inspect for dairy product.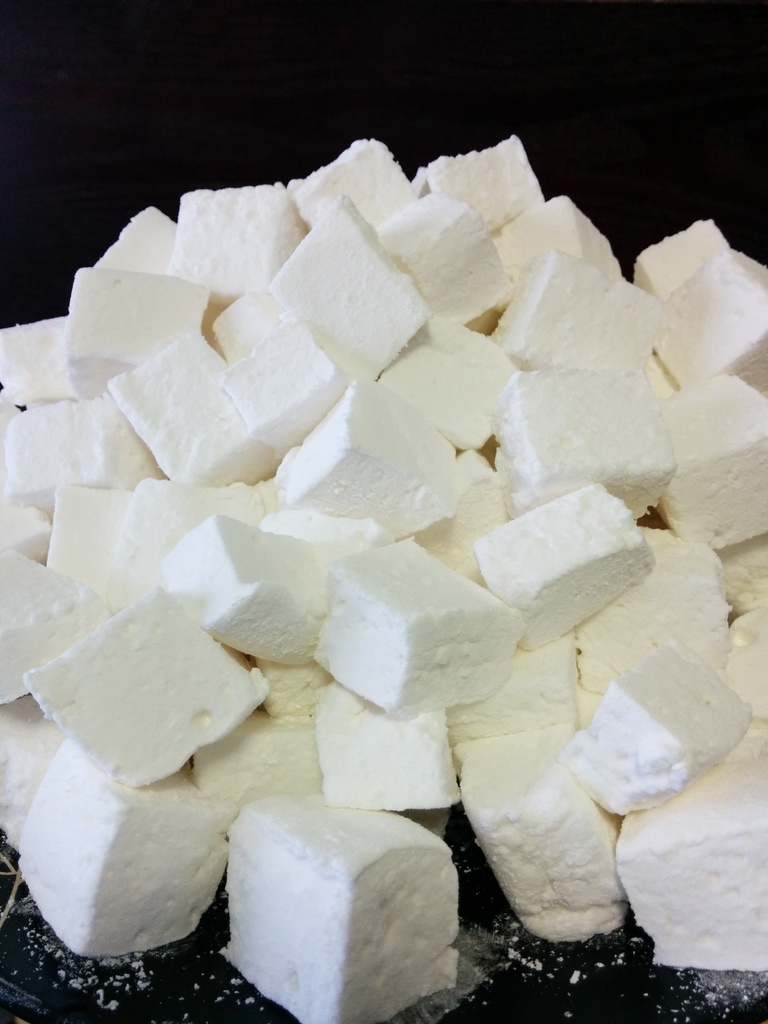
Inspection: x1=227 y1=801 x2=509 y2=1018.
